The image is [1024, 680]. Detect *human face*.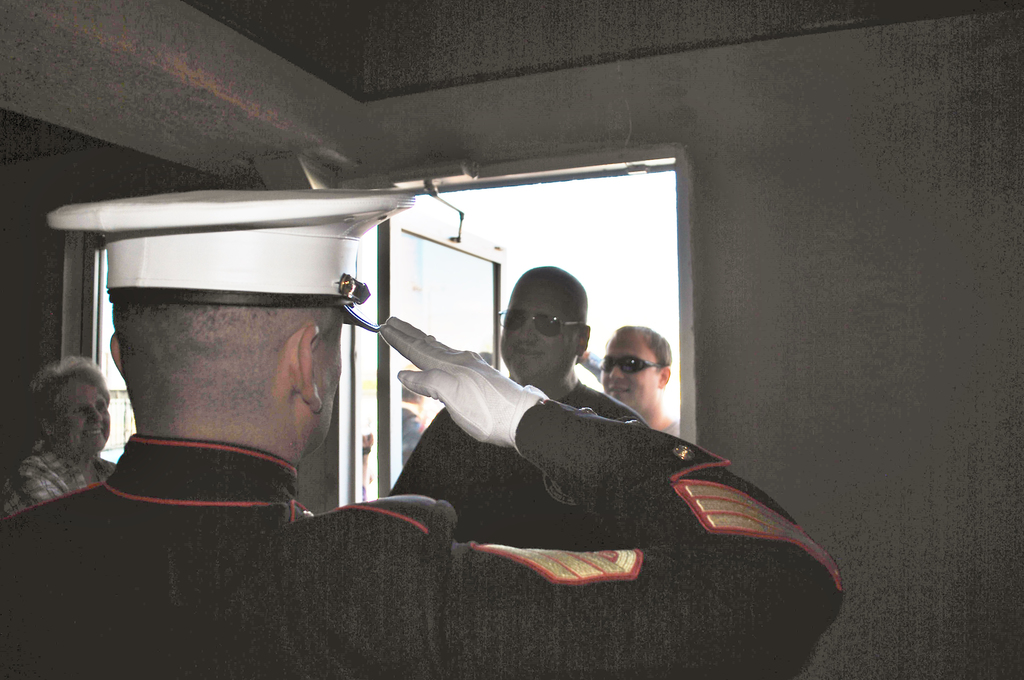
Detection: x1=65, y1=367, x2=112, y2=457.
